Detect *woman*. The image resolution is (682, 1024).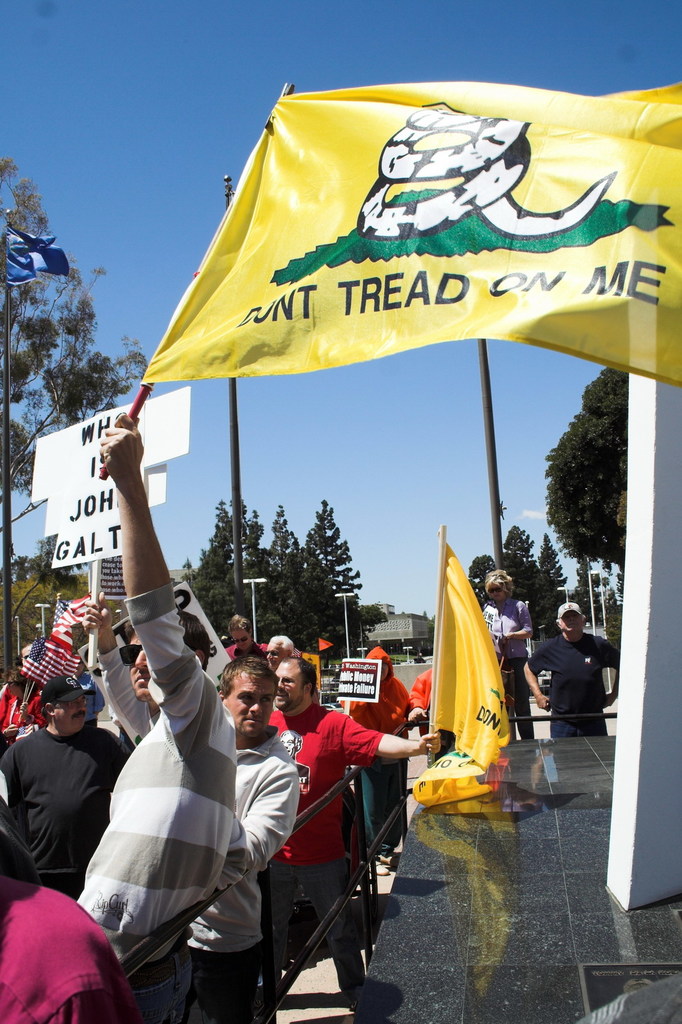
(485, 572, 540, 741).
